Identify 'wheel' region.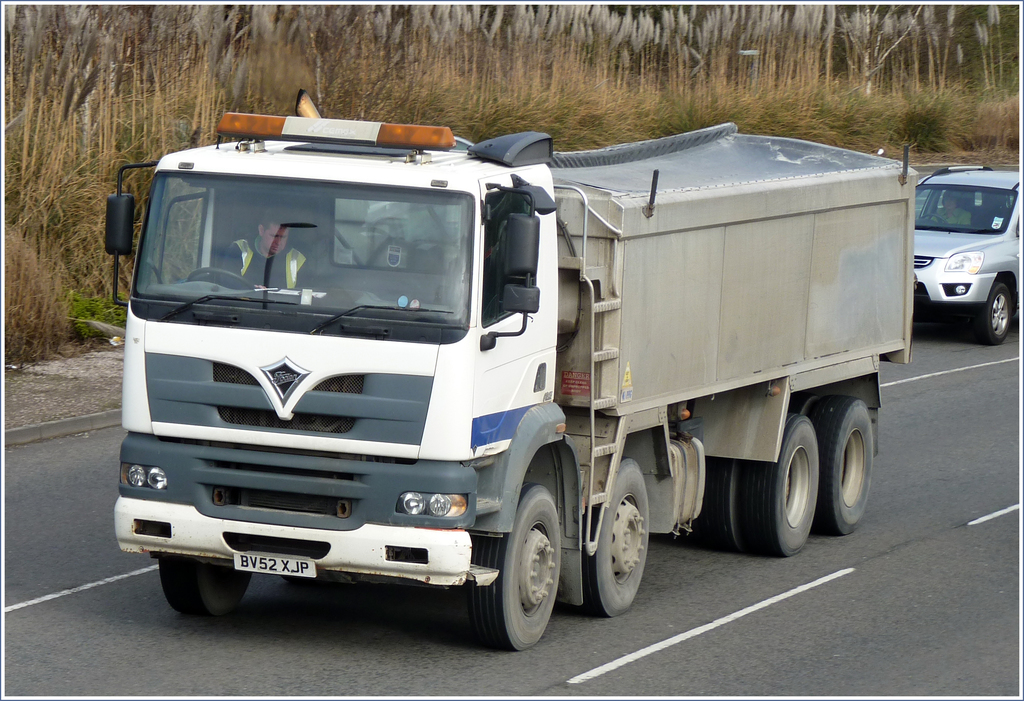
Region: (left=159, top=564, right=252, bottom=616).
